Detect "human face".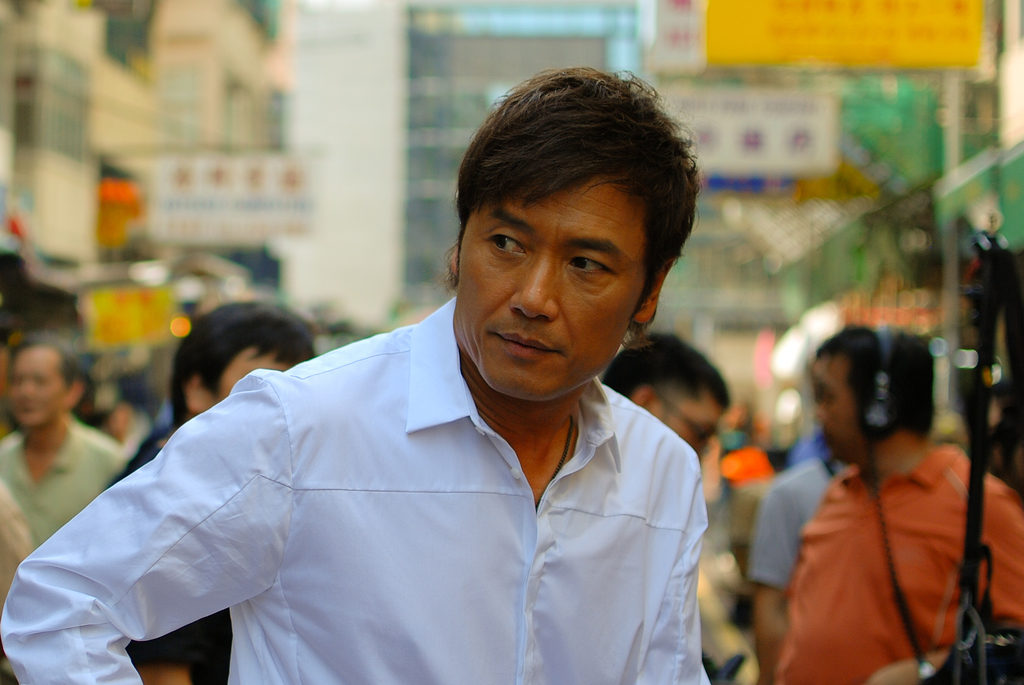
Detected at 452, 175, 651, 399.
